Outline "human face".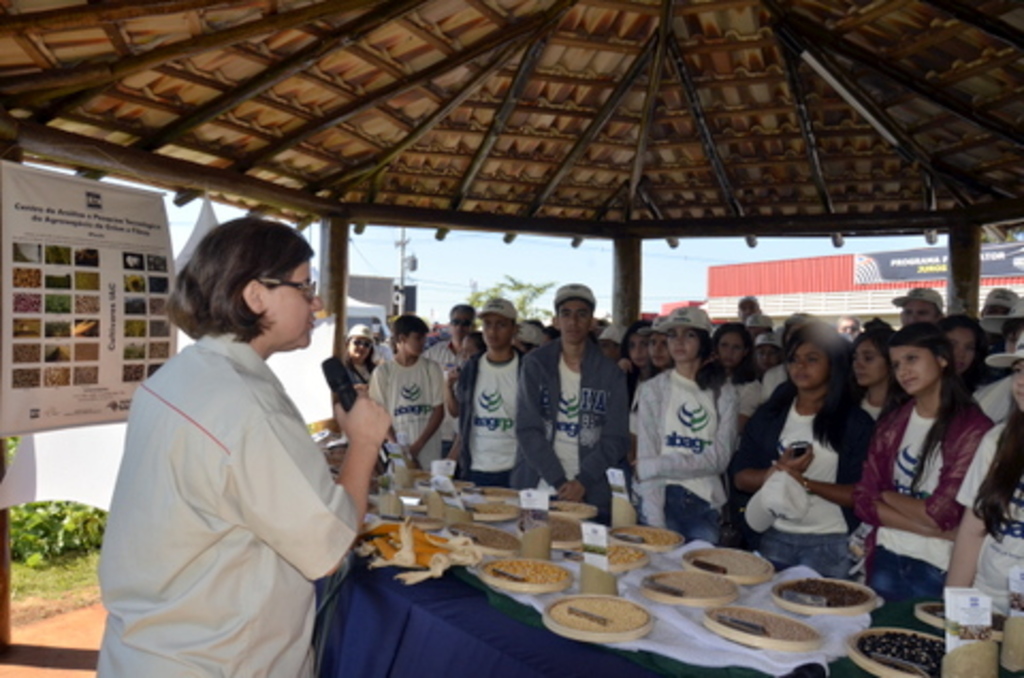
Outline: (x1=853, y1=341, x2=894, y2=384).
